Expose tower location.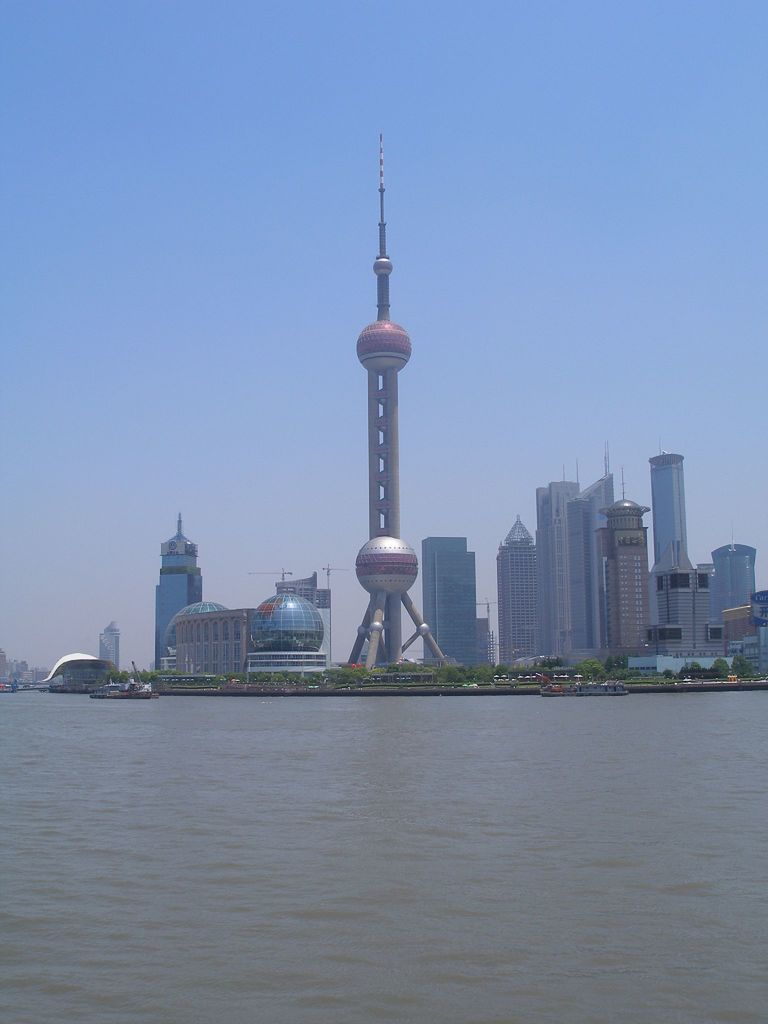
Exposed at region(656, 445, 705, 638).
